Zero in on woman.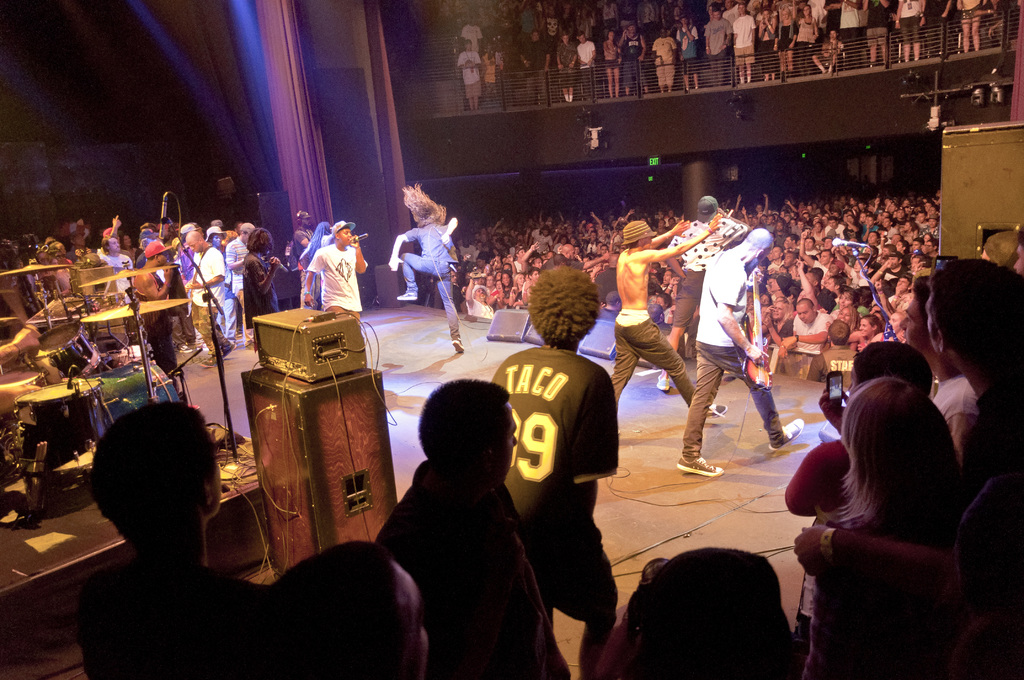
Zeroed in: bbox=(831, 290, 860, 318).
